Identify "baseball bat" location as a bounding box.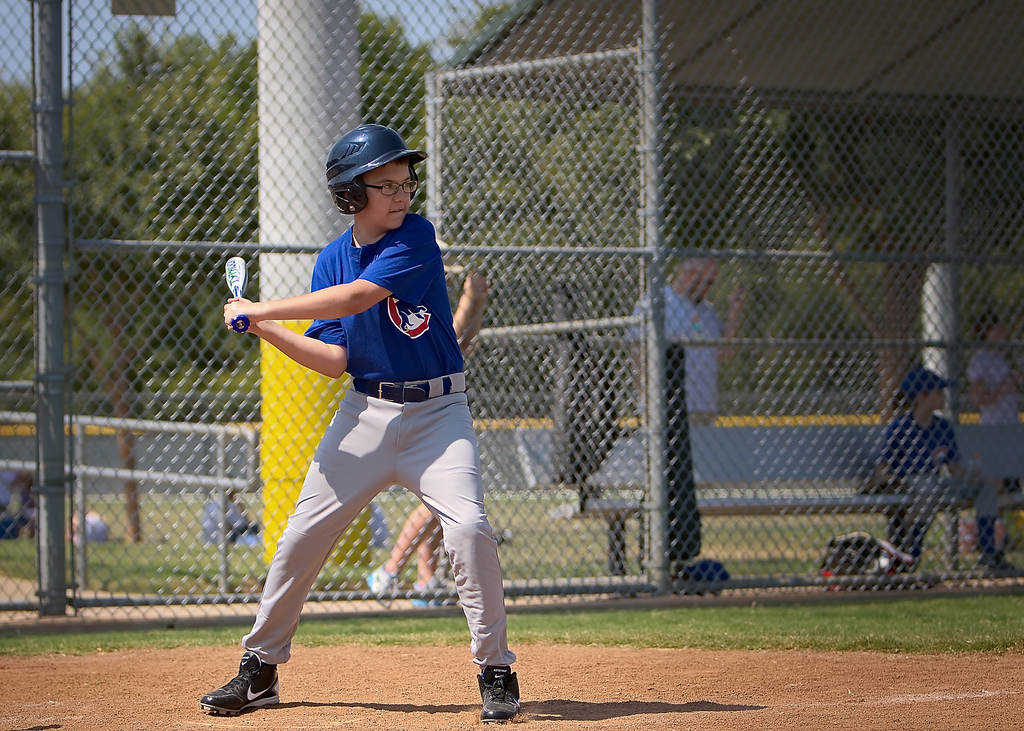
box=[225, 259, 250, 334].
